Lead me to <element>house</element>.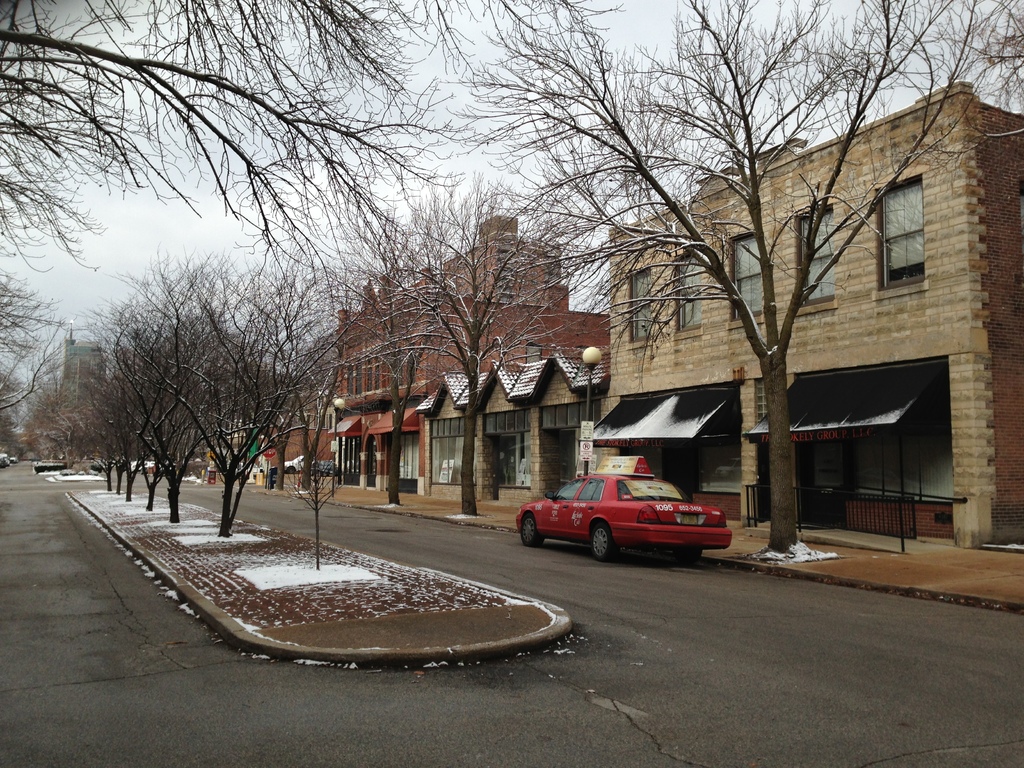
Lead to {"x1": 550, "y1": 93, "x2": 986, "y2": 541}.
